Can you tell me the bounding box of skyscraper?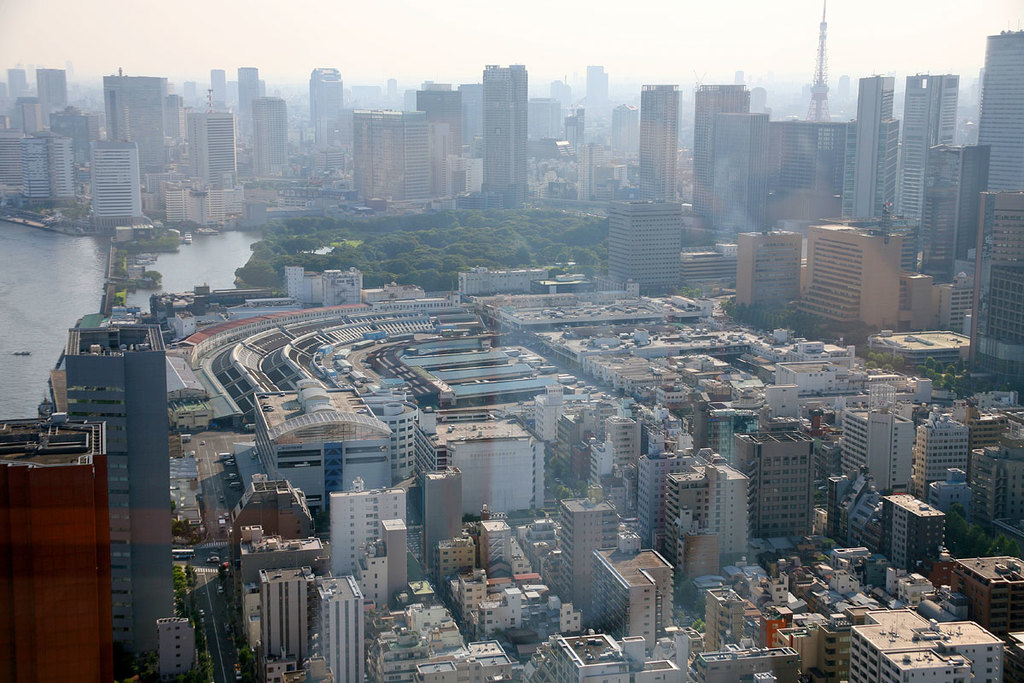
BBox(641, 421, 703, 552).
